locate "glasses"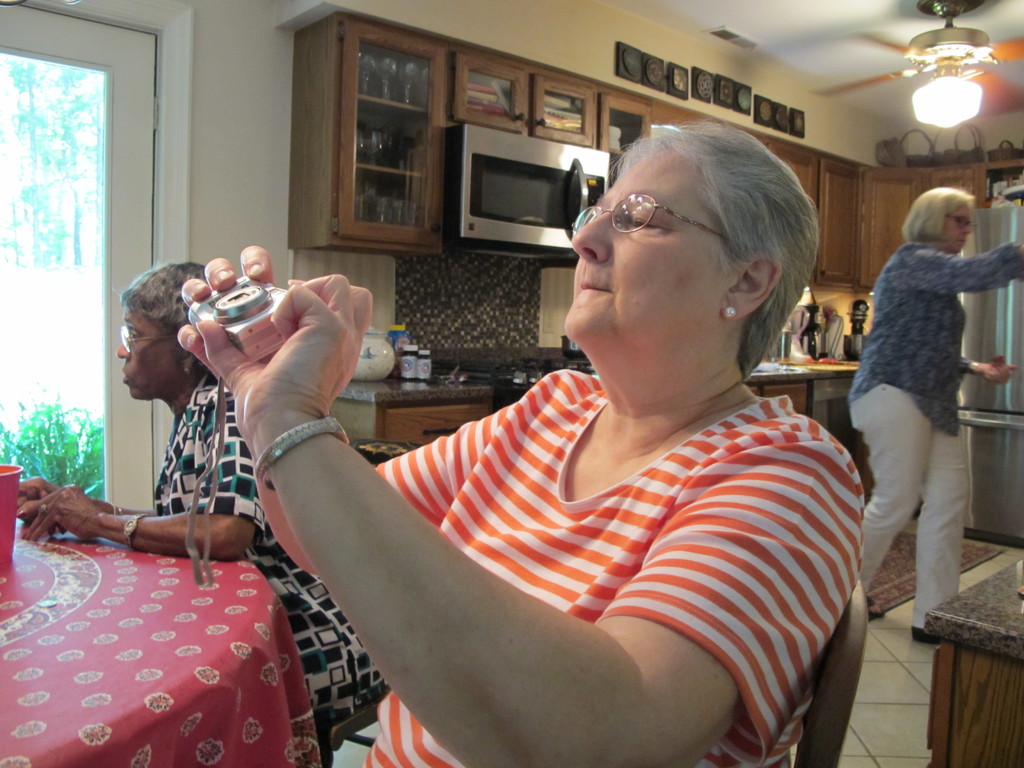
582,187,725,248
